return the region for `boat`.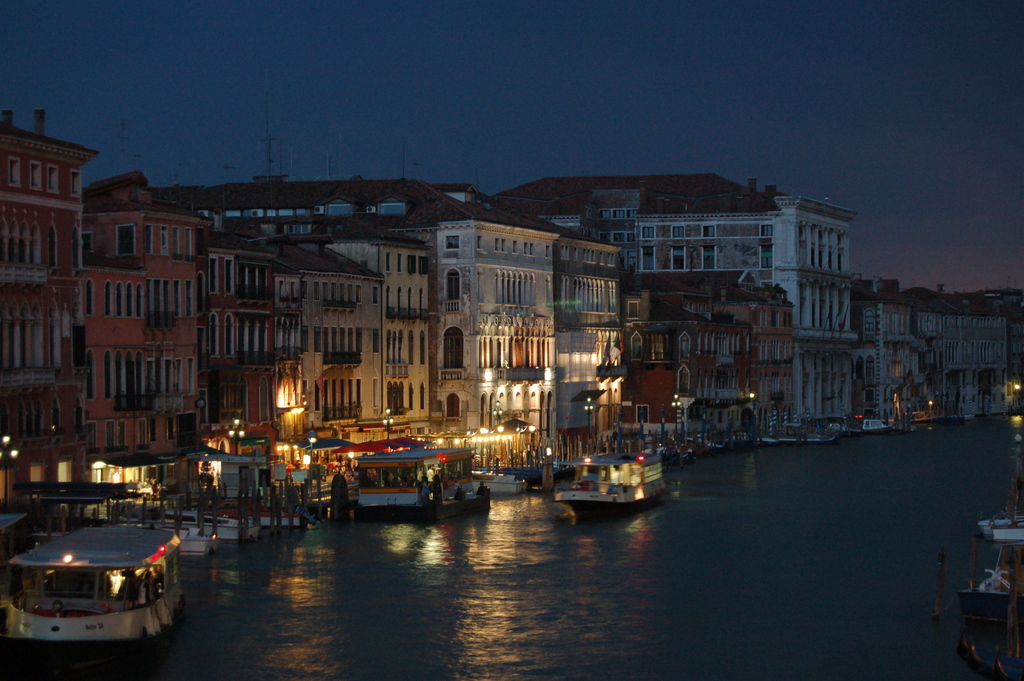
463,466,521,498.
